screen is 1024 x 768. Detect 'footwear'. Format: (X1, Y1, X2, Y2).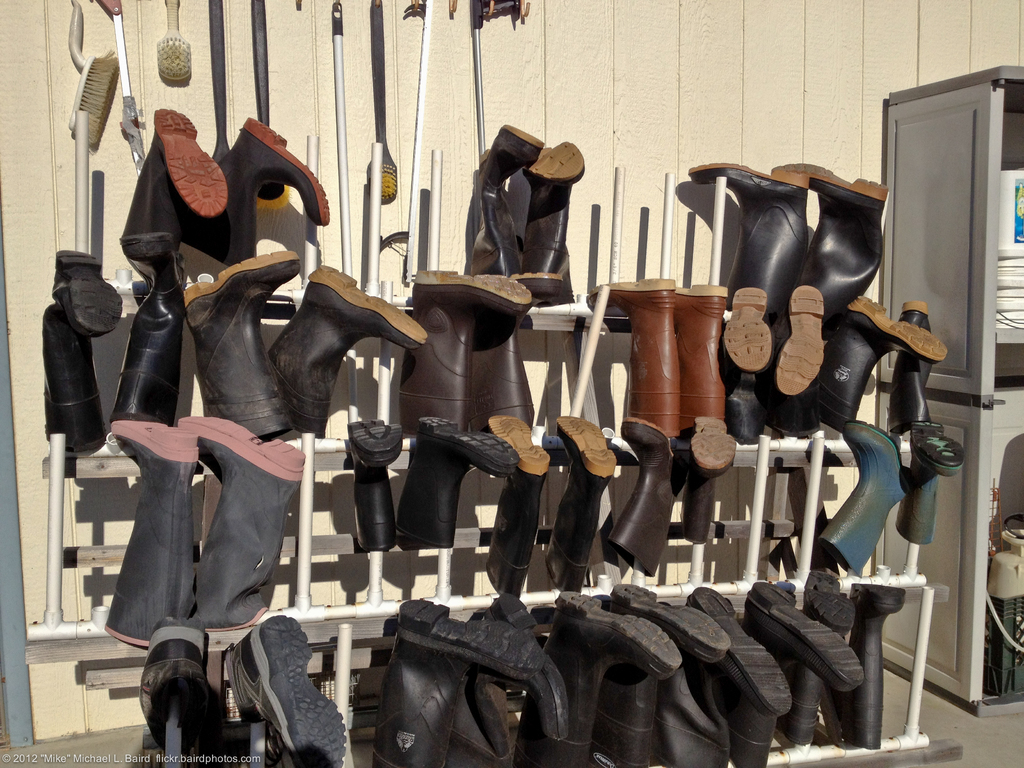
(714, 281, 774, 446).
